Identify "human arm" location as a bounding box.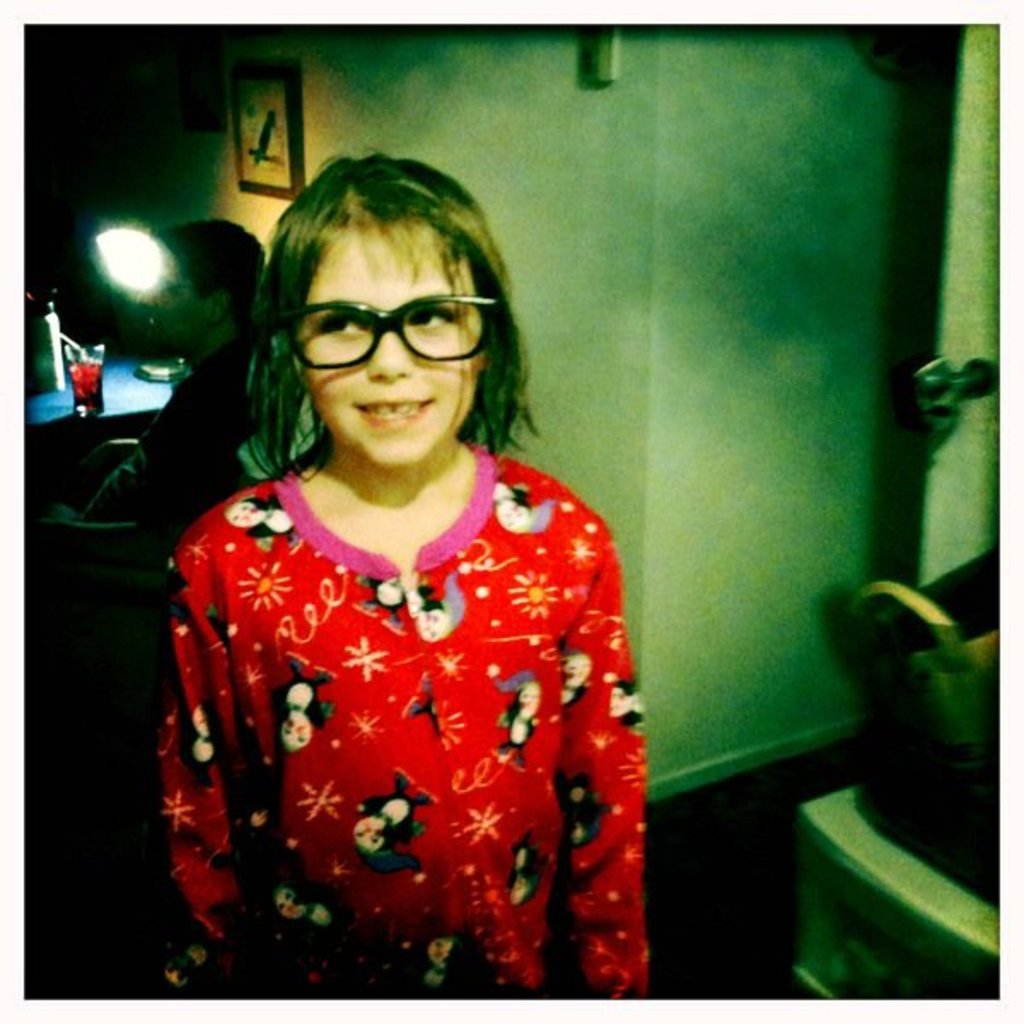
crop(550, 539, 652, 995).
